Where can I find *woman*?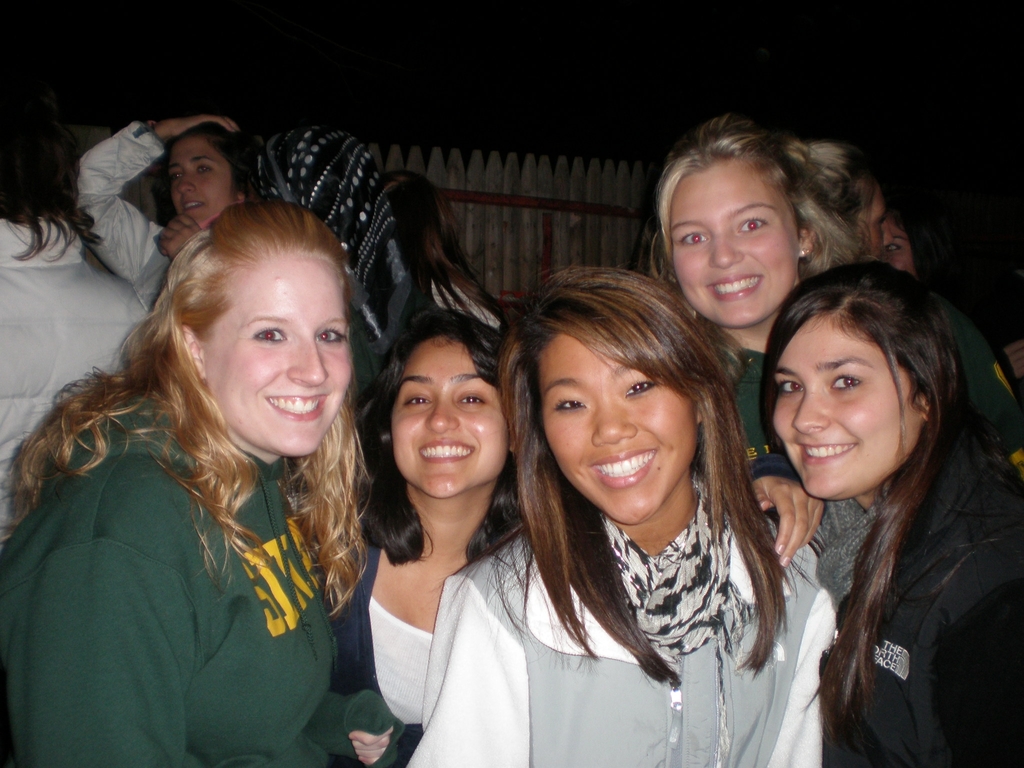
You can find it at detection(806, 140, 891, 276).
